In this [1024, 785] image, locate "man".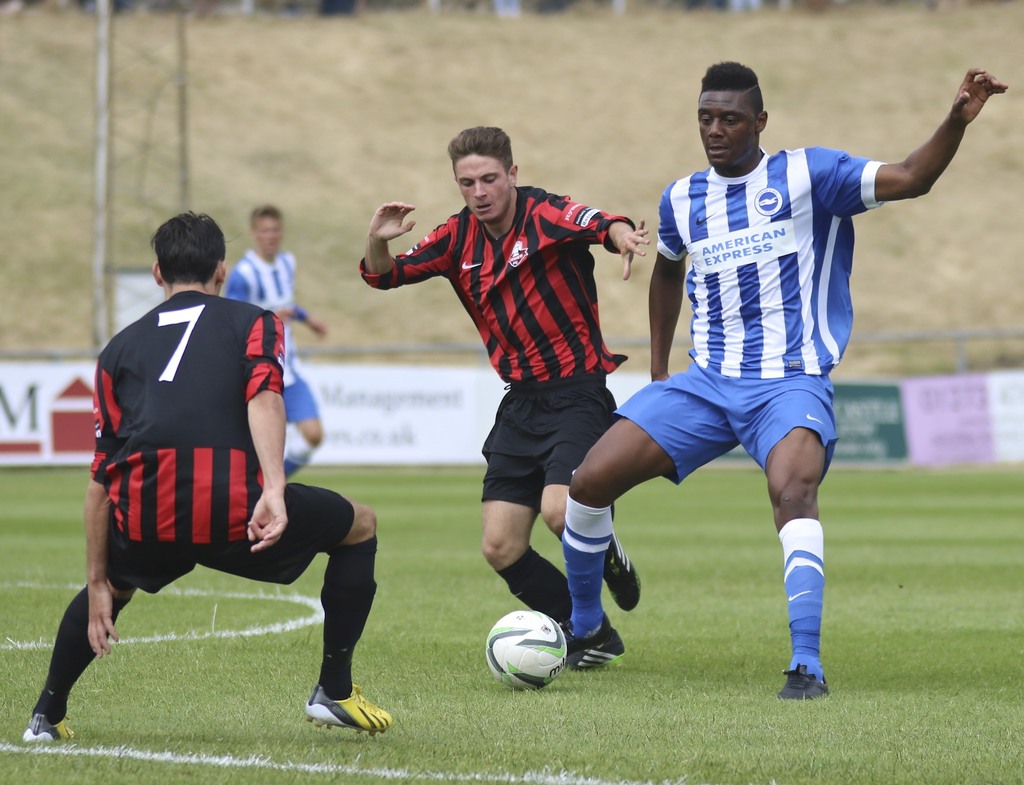
Bounding box: 561 59 1011 709.
